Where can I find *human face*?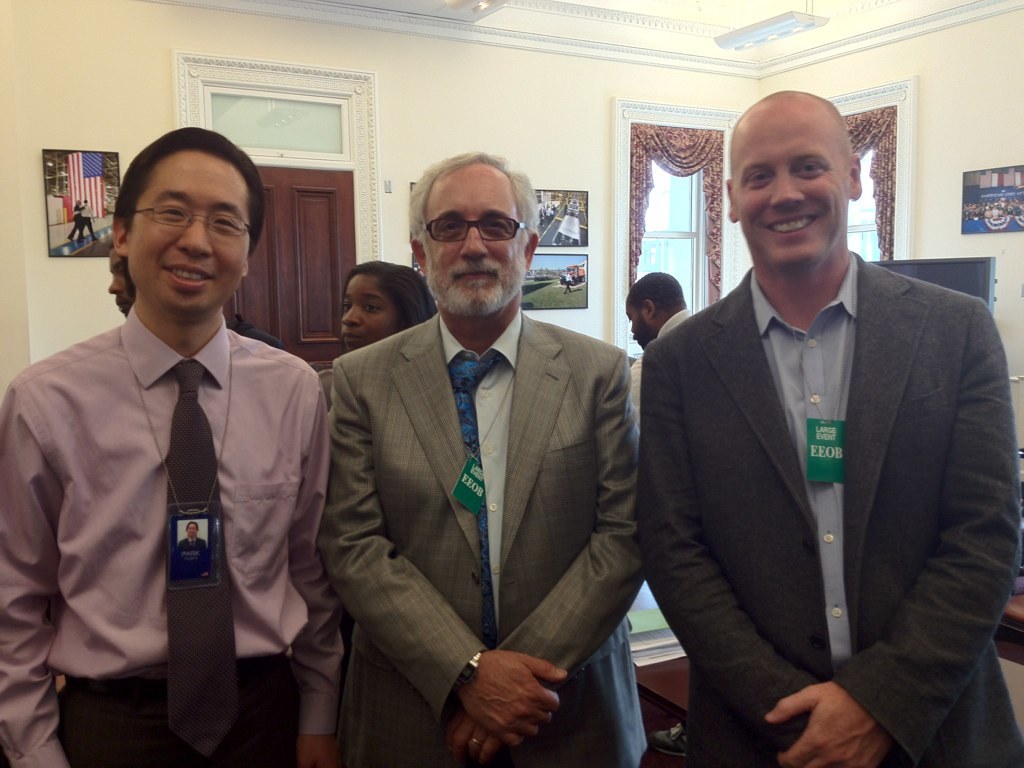
You can find it at l=628, t=306, r=645, b=344.
